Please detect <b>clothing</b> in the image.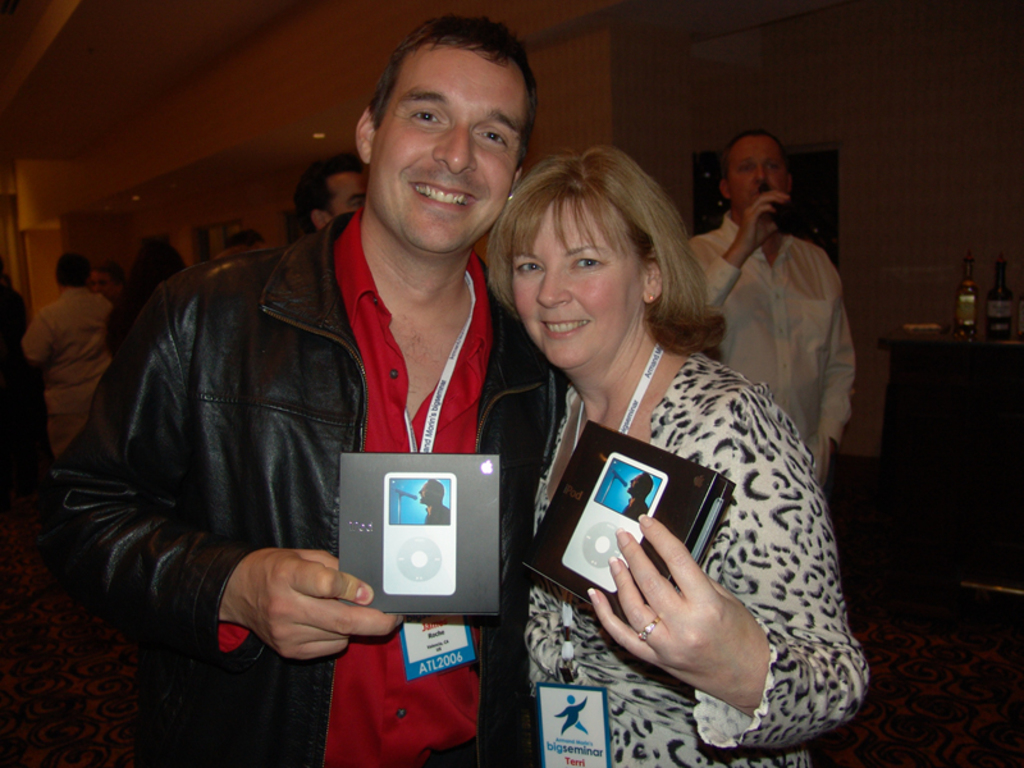
(678,206,870,522).
